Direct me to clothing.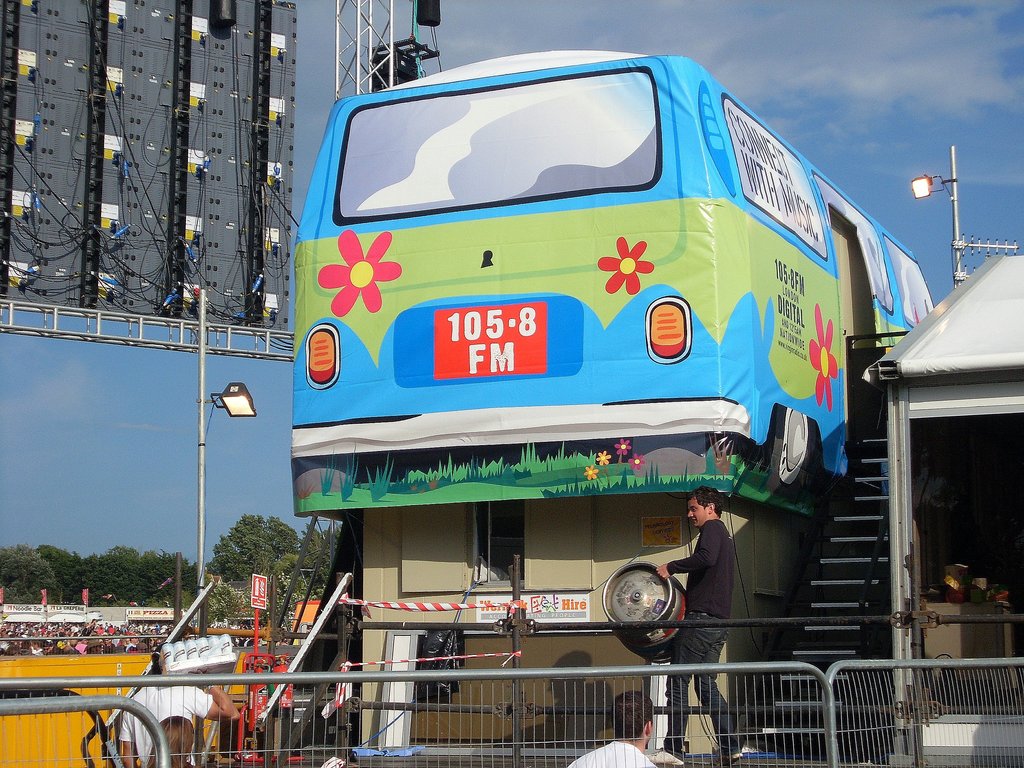
Direction: 557, 739, 655, 767.
